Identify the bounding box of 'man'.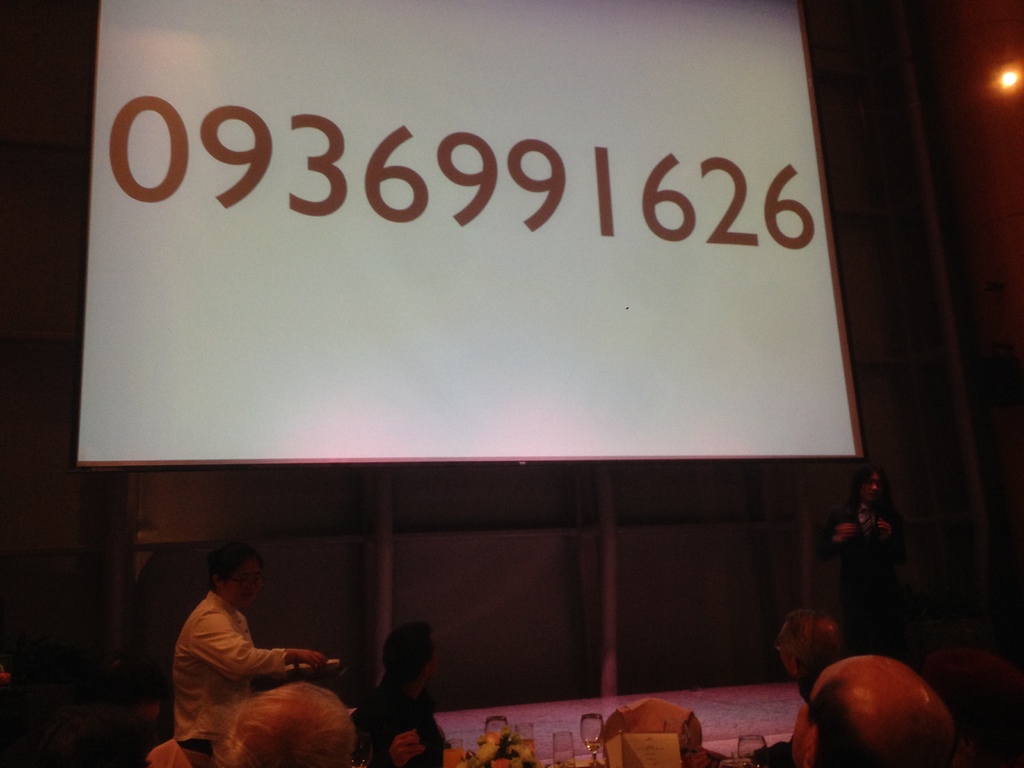
751 608 847 767.
